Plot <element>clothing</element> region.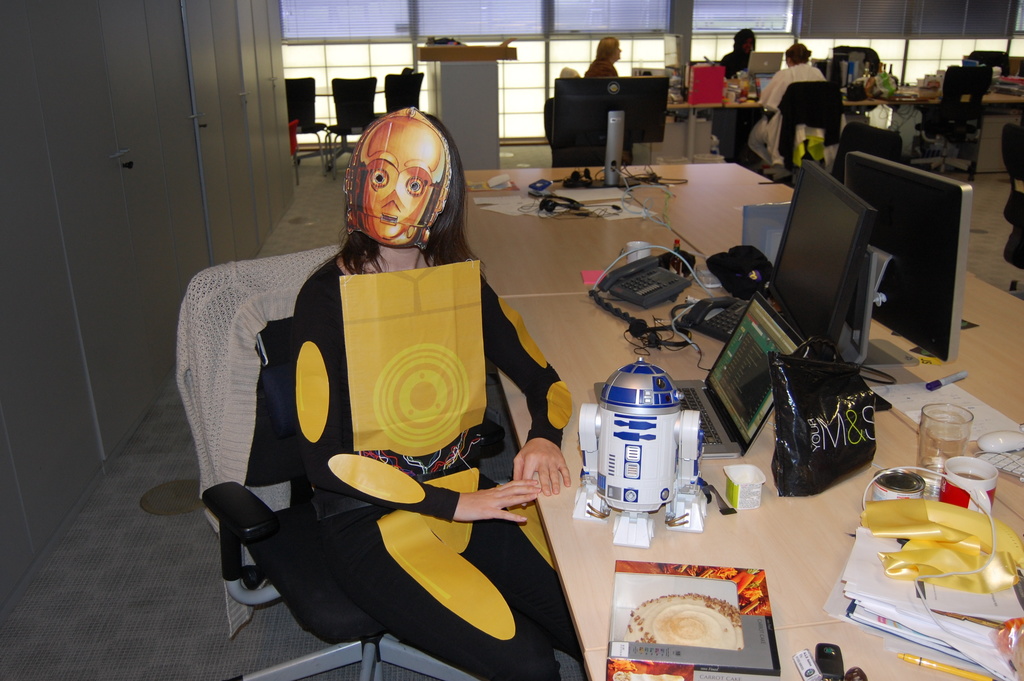
Plotted at {"x1": 748, "y1": 62, "x2": 842, "y2": 168}.
